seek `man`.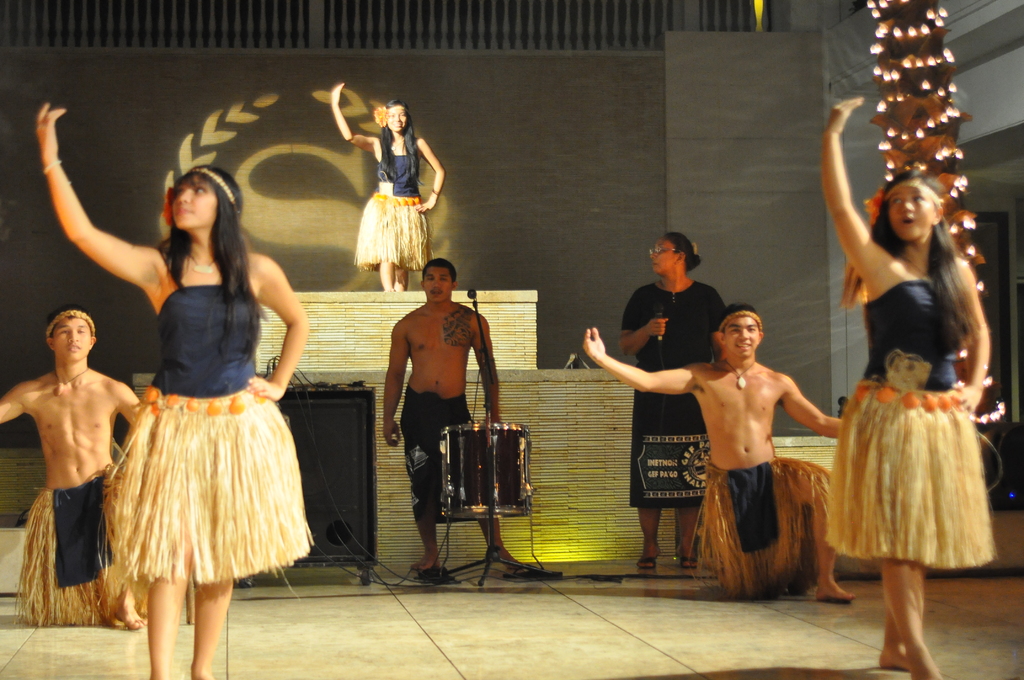
[x1=378, y1=255, x2=522, y2=565].
